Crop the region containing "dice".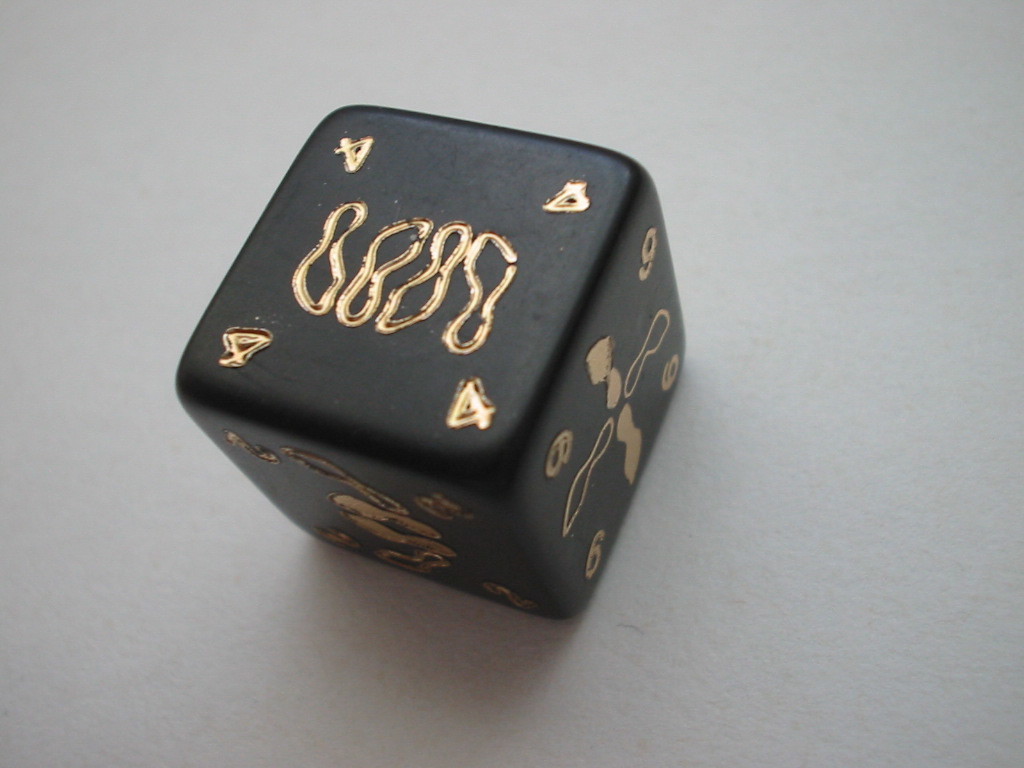
Crop region: detection(176, 106, 688, 619).
